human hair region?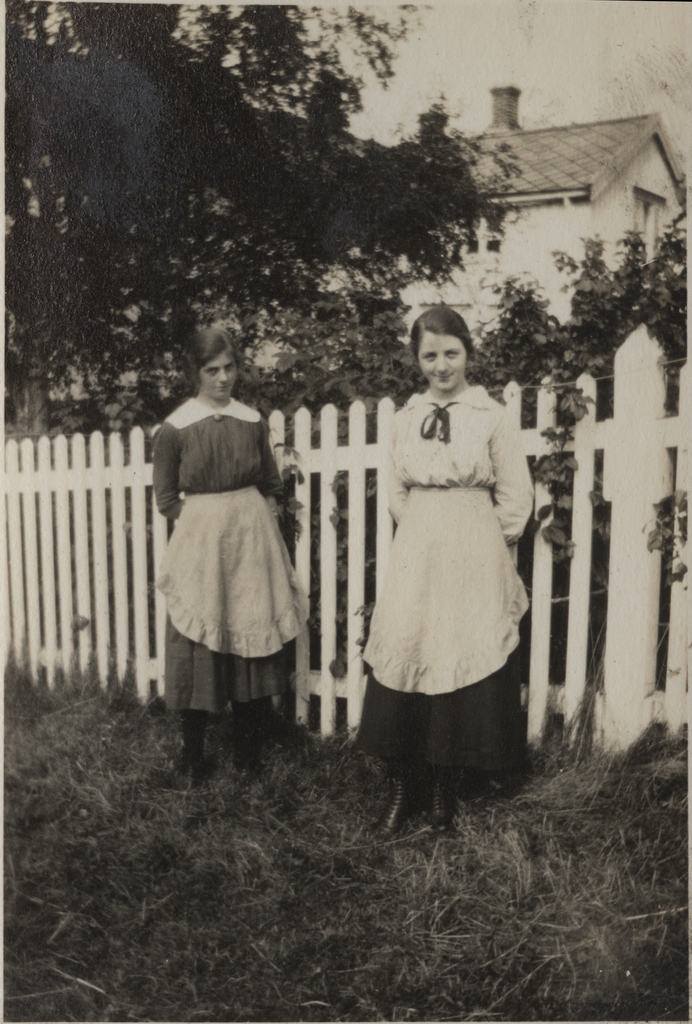
[left=412, top=305, right=476, bottom=358]
